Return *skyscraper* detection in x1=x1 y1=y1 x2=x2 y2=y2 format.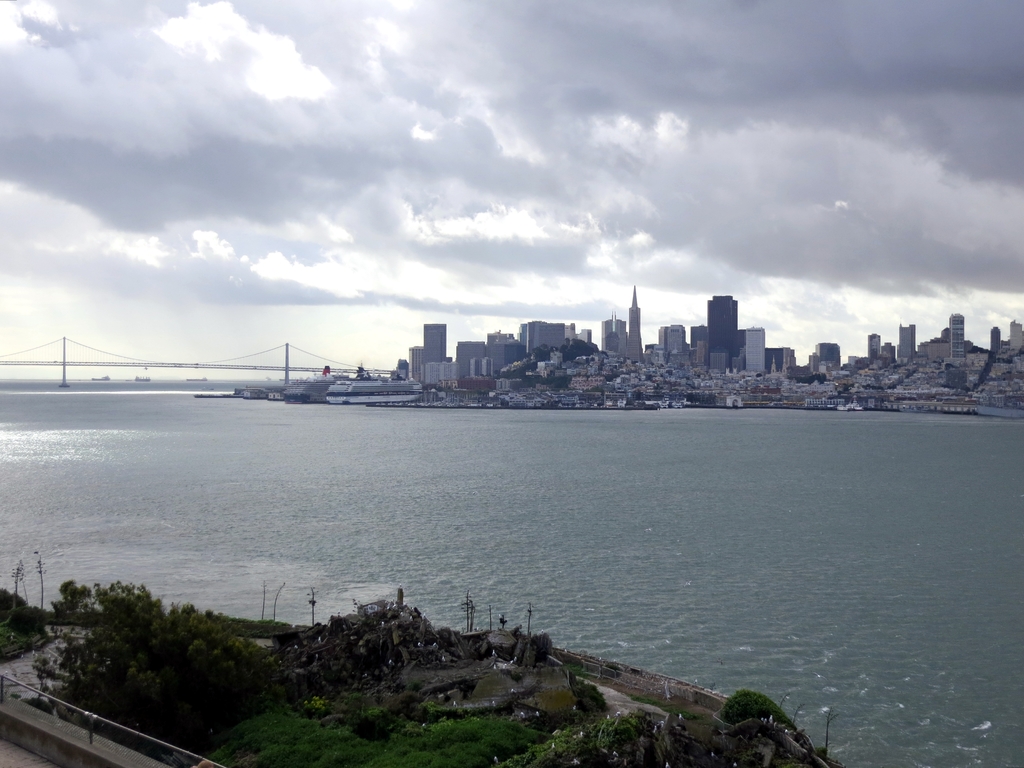
x1=666 y1=324 x2=686 y2=354.
